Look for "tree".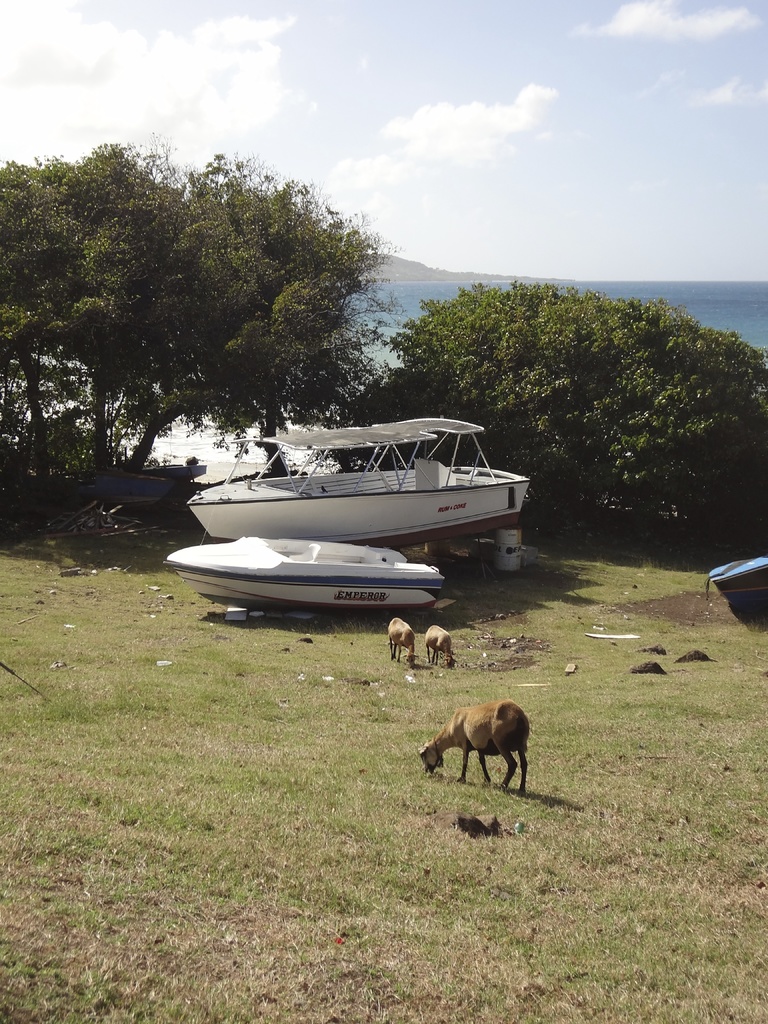
Found: [x1=0, y1=141, x2=381, y2=496].
